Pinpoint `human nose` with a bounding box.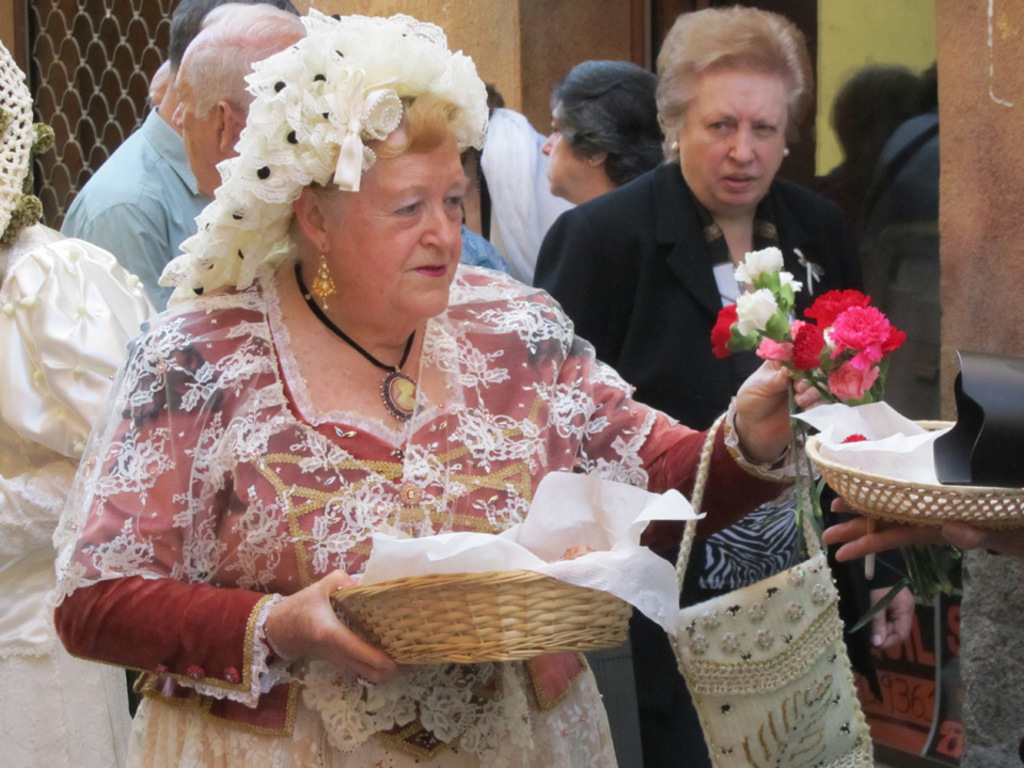
[729, 123, 753, 167].
